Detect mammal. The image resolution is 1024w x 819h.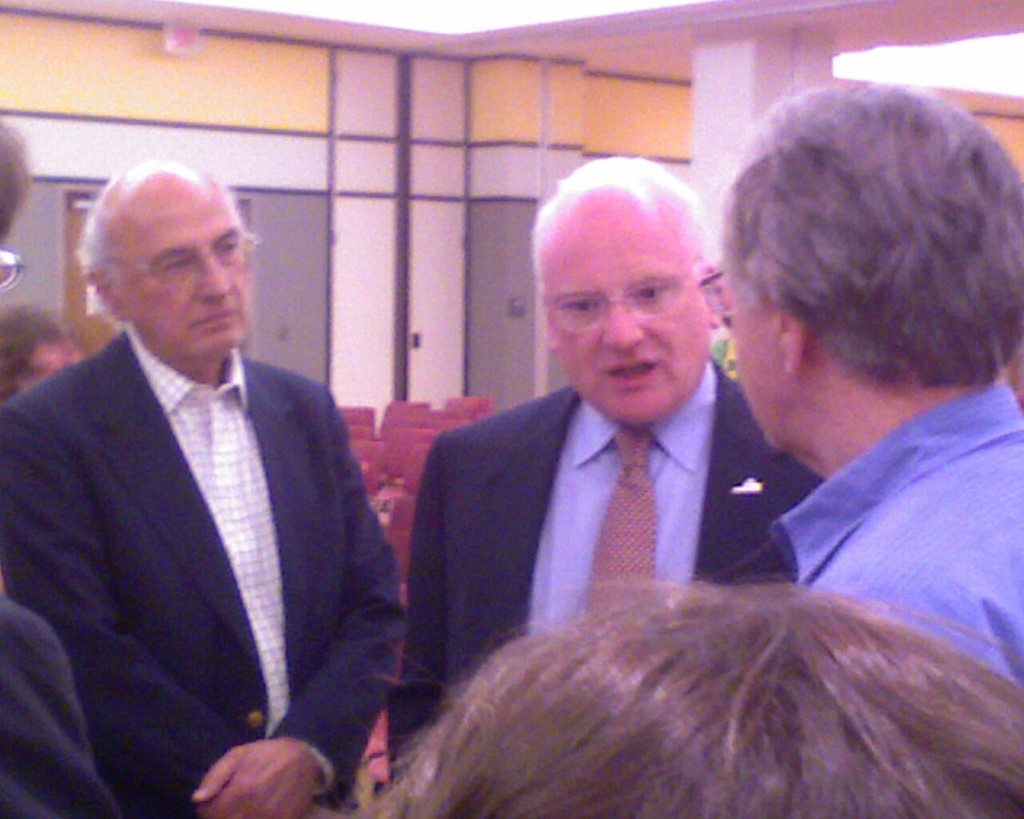
crop(375, 157, 826, 789).
